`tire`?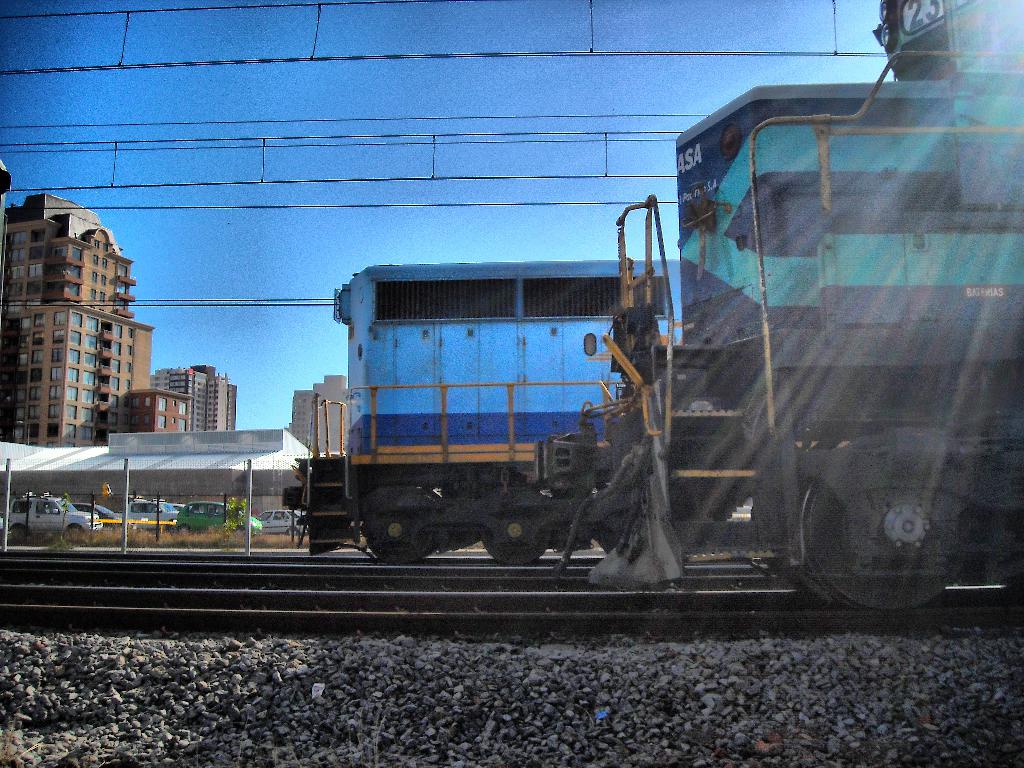
103:524:112:533
